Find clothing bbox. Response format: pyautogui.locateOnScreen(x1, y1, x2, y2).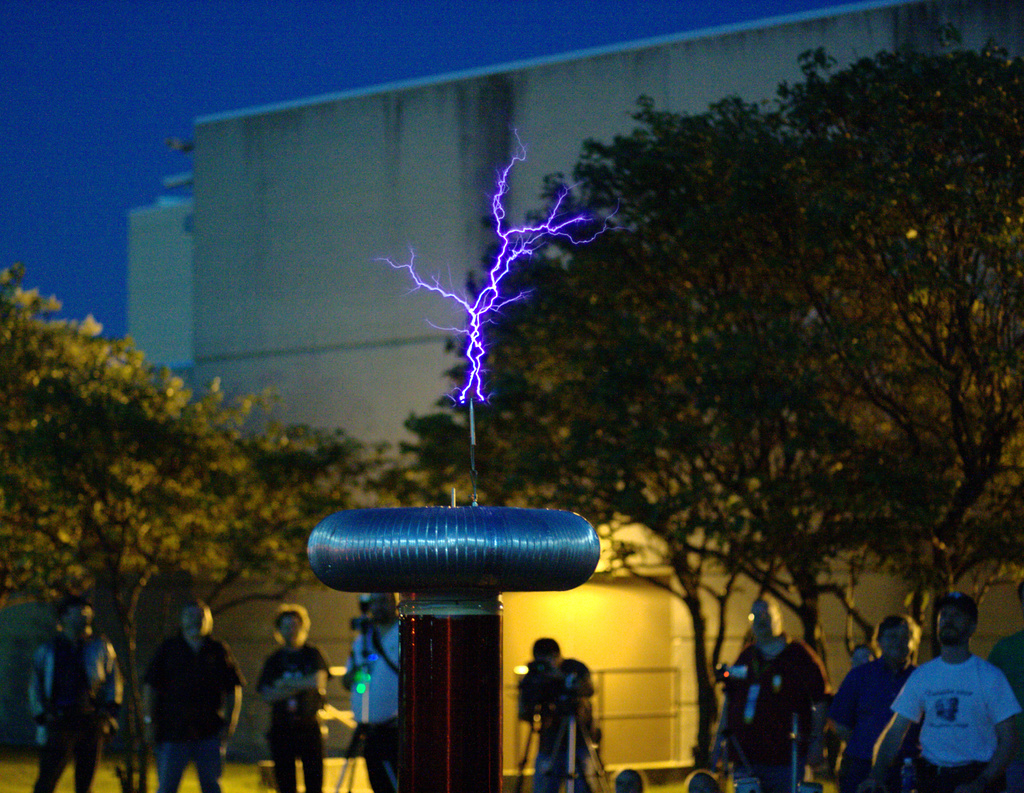
pyautogui.locateOnScreen(250, 648, 338, 789).
